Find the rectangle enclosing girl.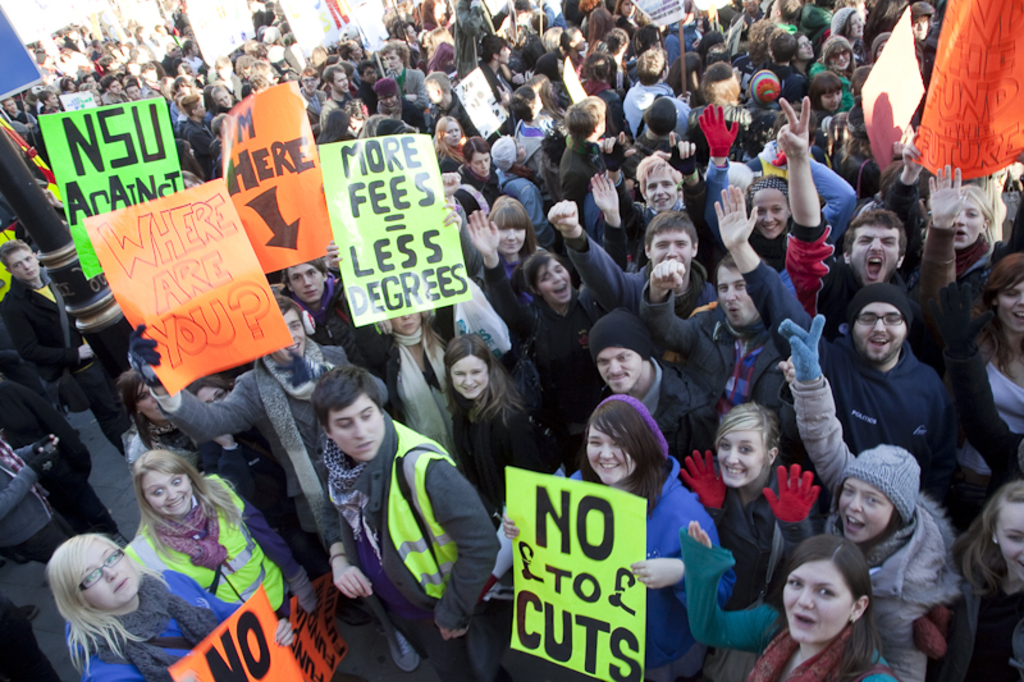
bbox(698, 102, 858, 301).
